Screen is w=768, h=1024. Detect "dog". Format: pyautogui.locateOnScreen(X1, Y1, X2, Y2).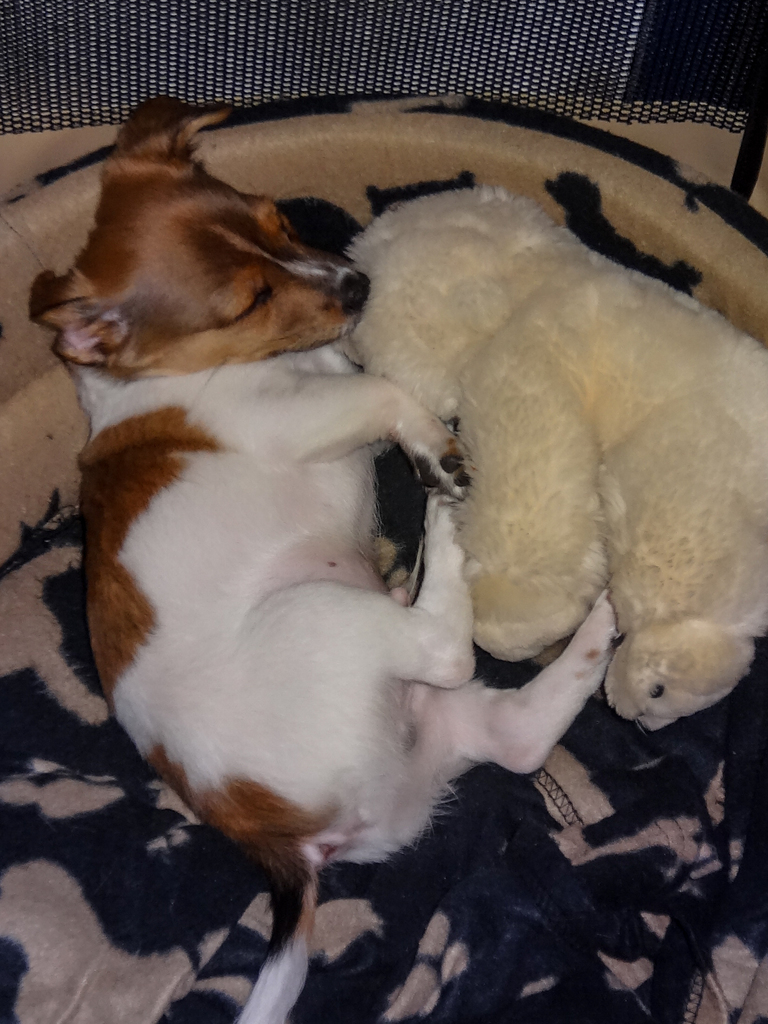
pyautogui.locateOnScreen(24, 92, 611, 1023).
